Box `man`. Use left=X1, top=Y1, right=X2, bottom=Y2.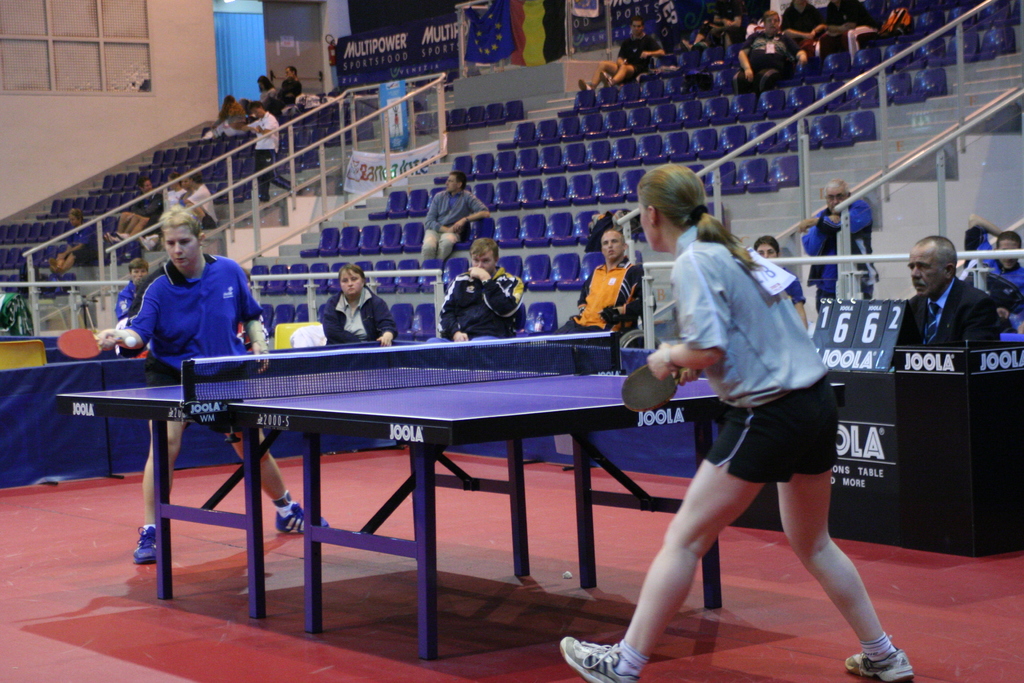
left=93, top=201, right=328, bottom=561.
